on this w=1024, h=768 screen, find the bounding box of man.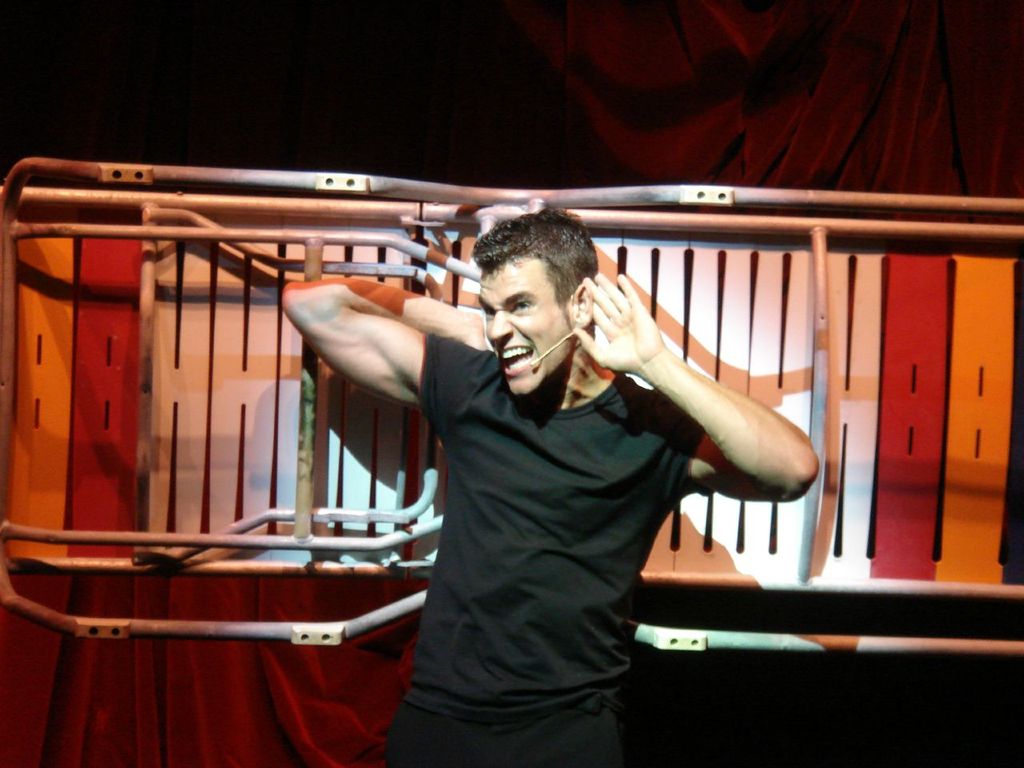
Bounding box: region(278, 201, 818, 767).
